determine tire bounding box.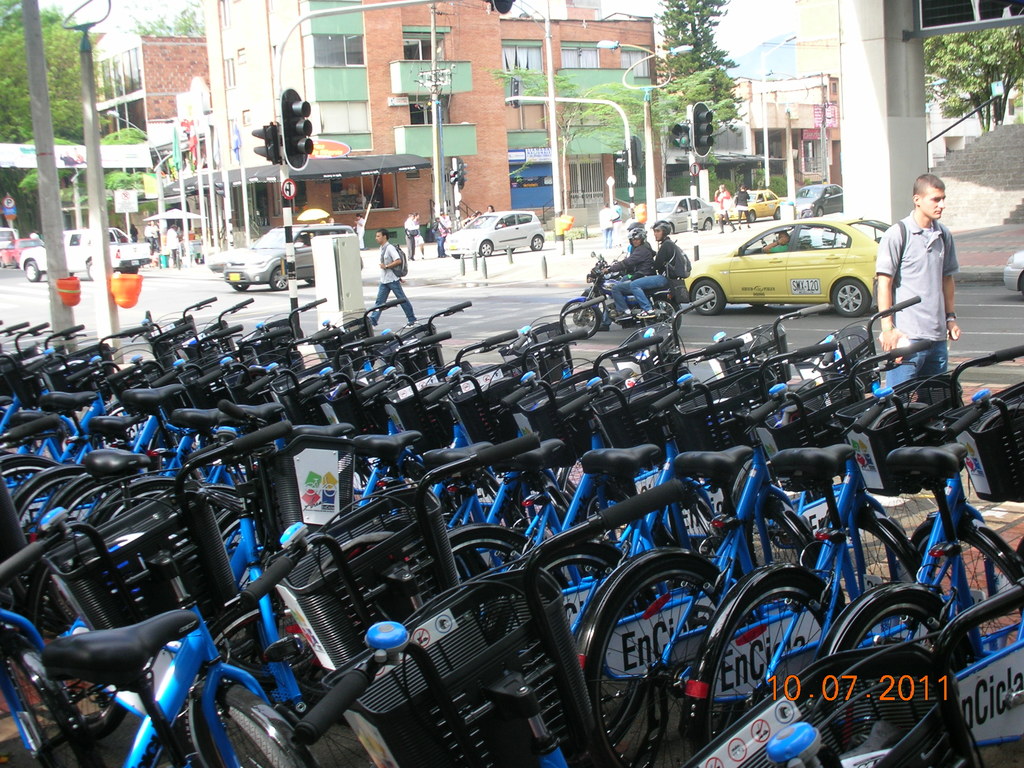
Determined: bbox=[692, 280, 722, 316].
